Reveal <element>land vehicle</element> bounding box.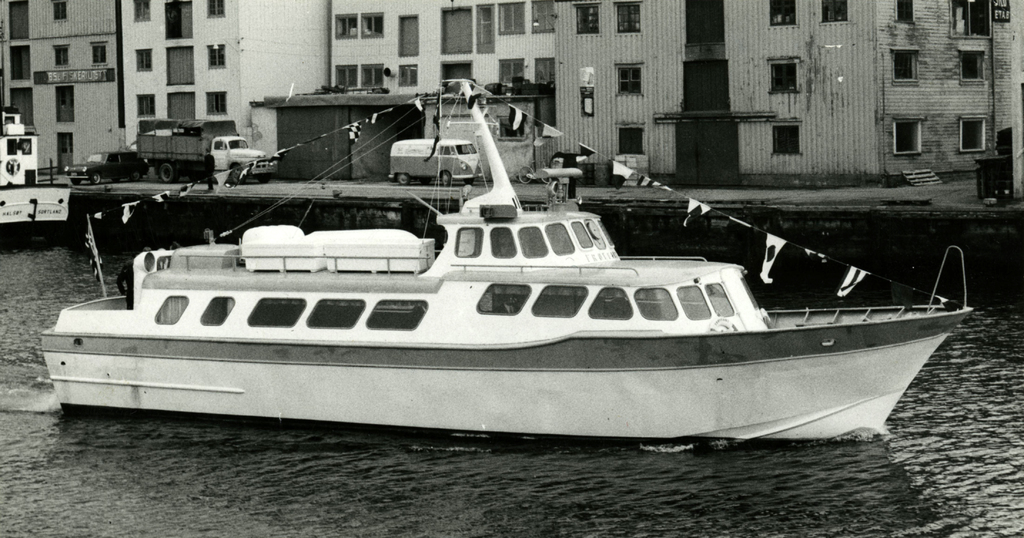
Revealed: detection(387, 137, 483, 187).
